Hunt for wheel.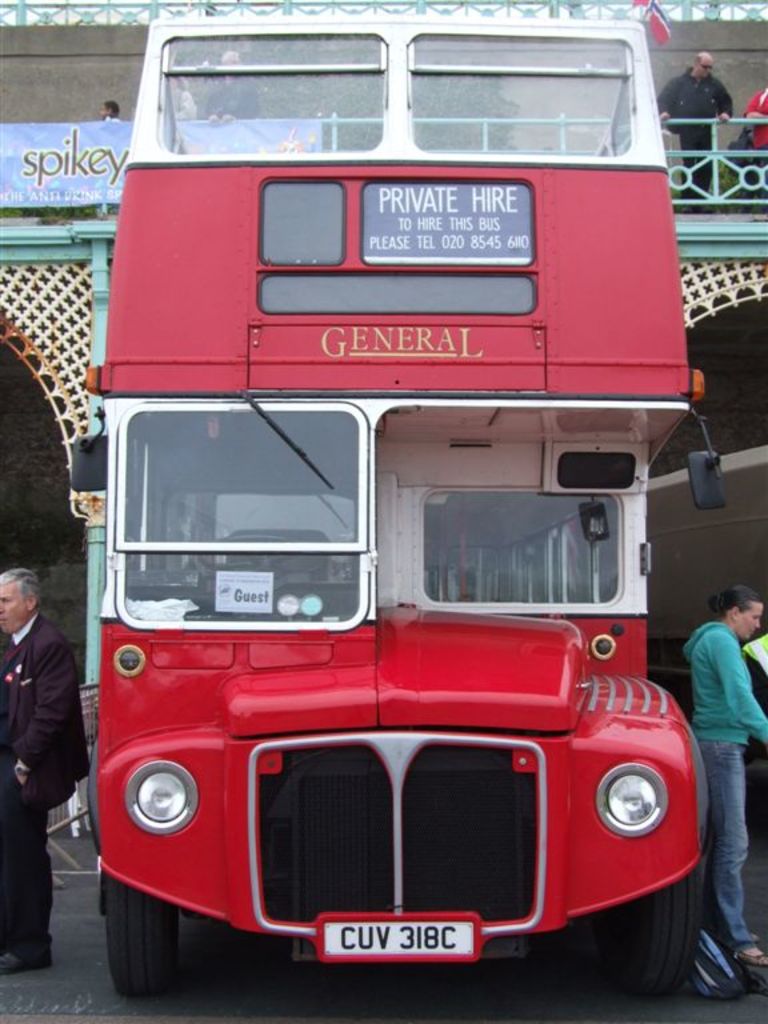
Hunted down at 613, 851, 703, 996.
